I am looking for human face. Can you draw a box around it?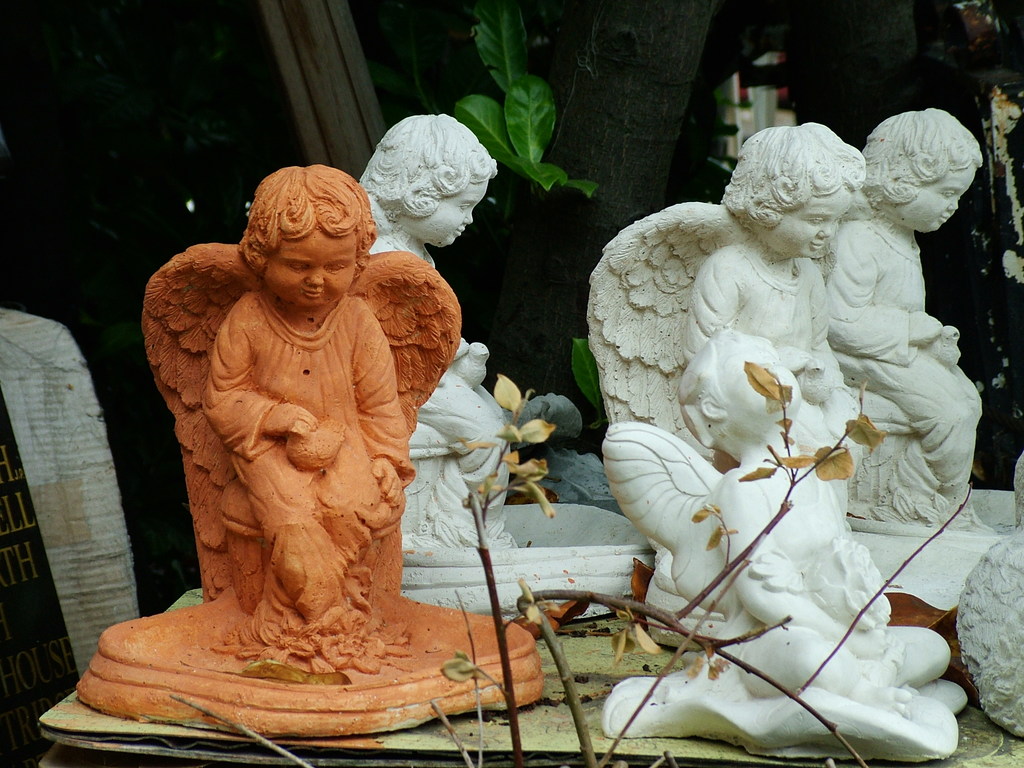
Sure, the bounding box is crop(764, 188, 855, 261).
